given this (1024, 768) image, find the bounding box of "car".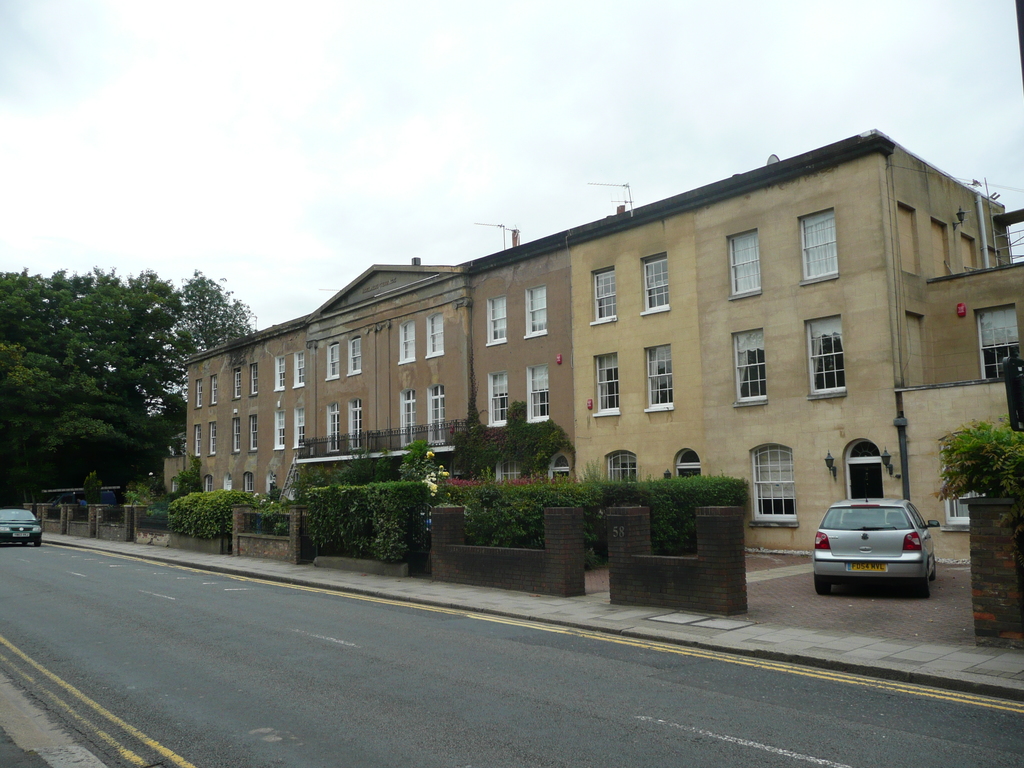
BBox(0, 506, 44, 545).
